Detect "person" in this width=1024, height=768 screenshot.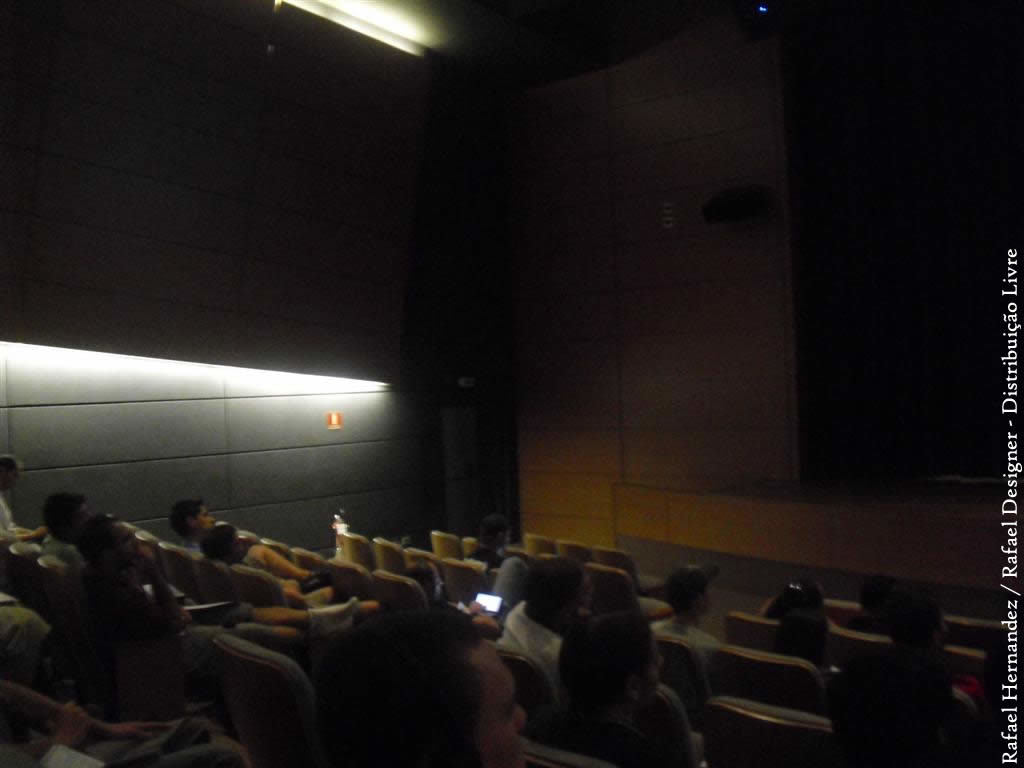
Detection: <bbox>158, 501, 220, 543</bbox>.
